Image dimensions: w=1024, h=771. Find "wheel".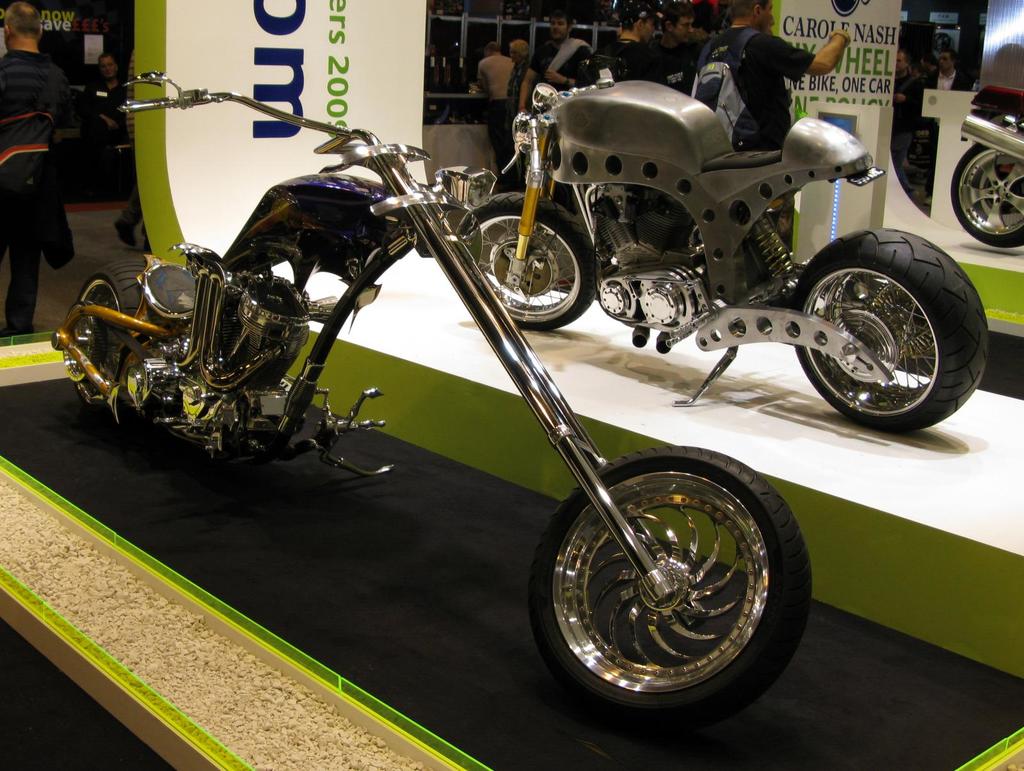
(456,190,590,324).
